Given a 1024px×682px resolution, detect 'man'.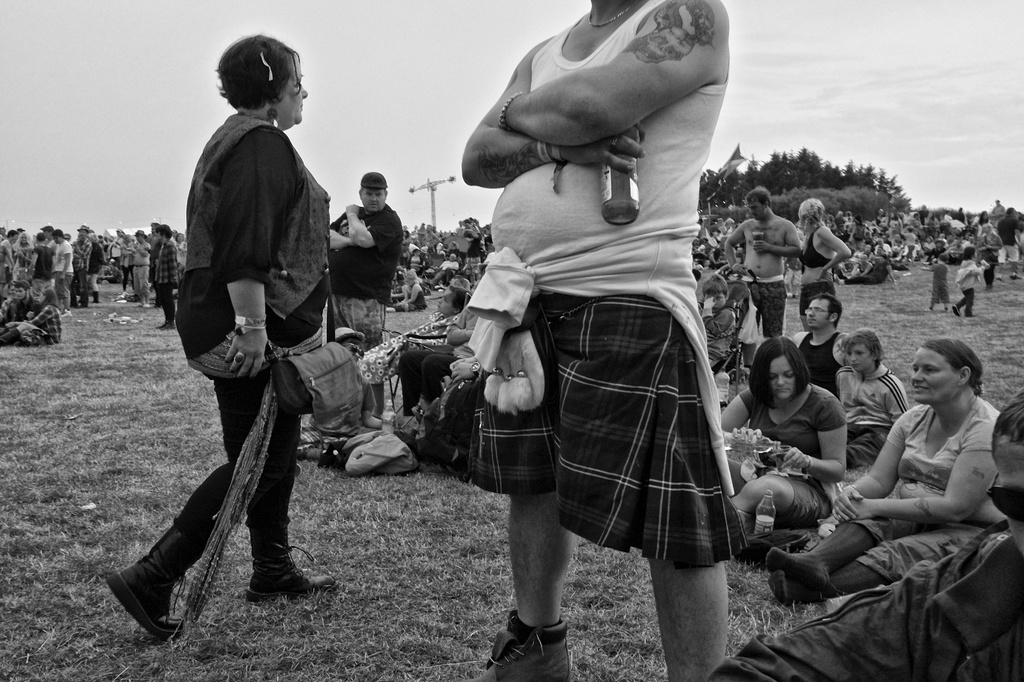
[716,188,808,308].
